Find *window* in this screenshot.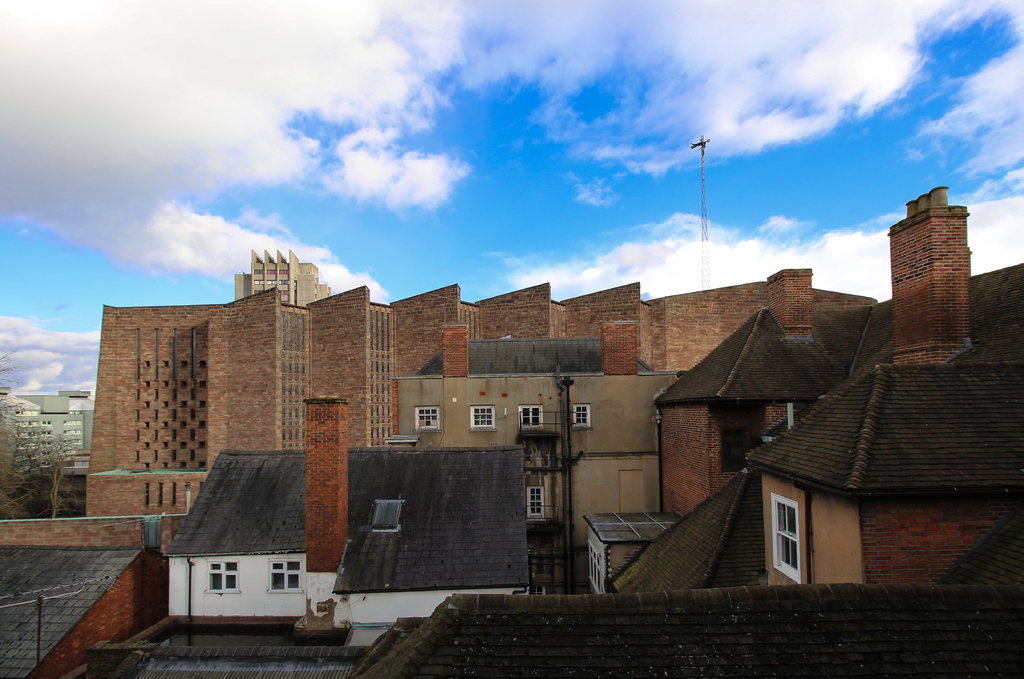
The bounding box for *window* is <box>196,417,206,427</box>.
